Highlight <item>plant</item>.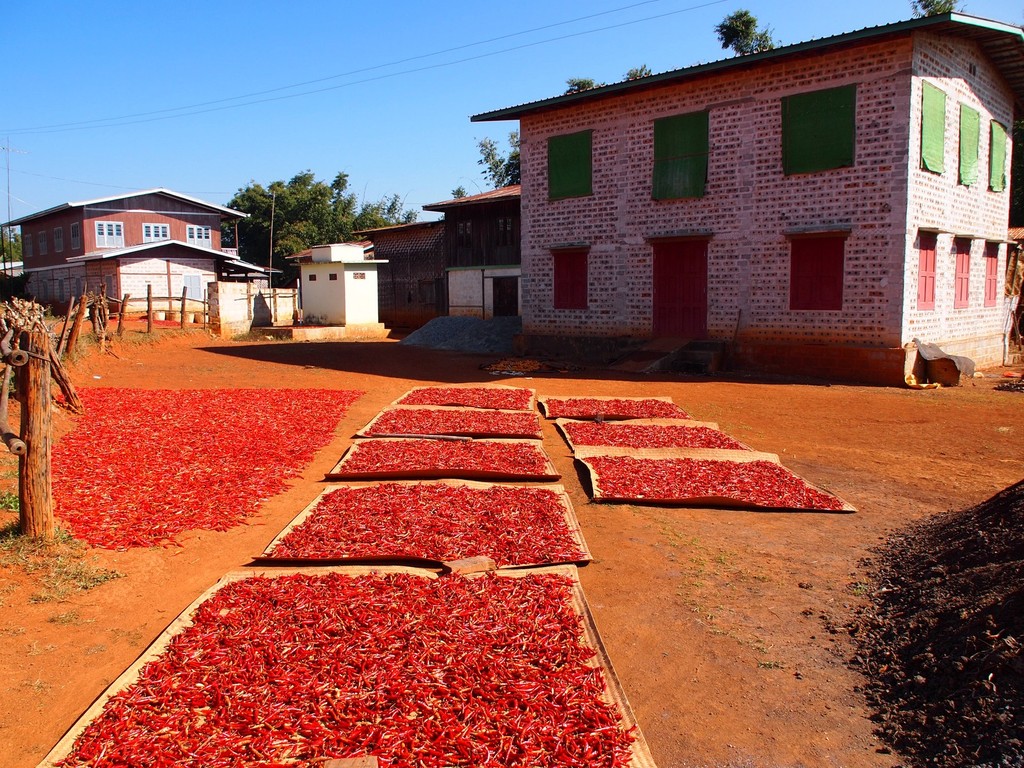
Highlighted region: 739, 421, 754, 431.
